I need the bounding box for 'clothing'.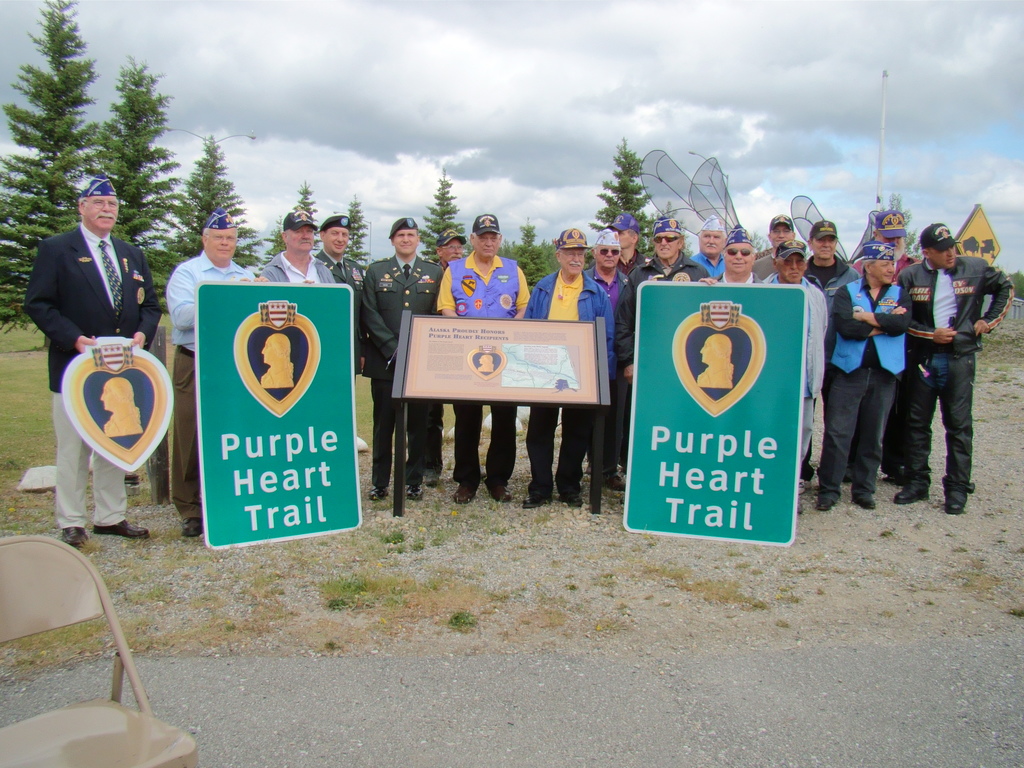
Here it is: l=896, t=257, r=1018, b=490.
